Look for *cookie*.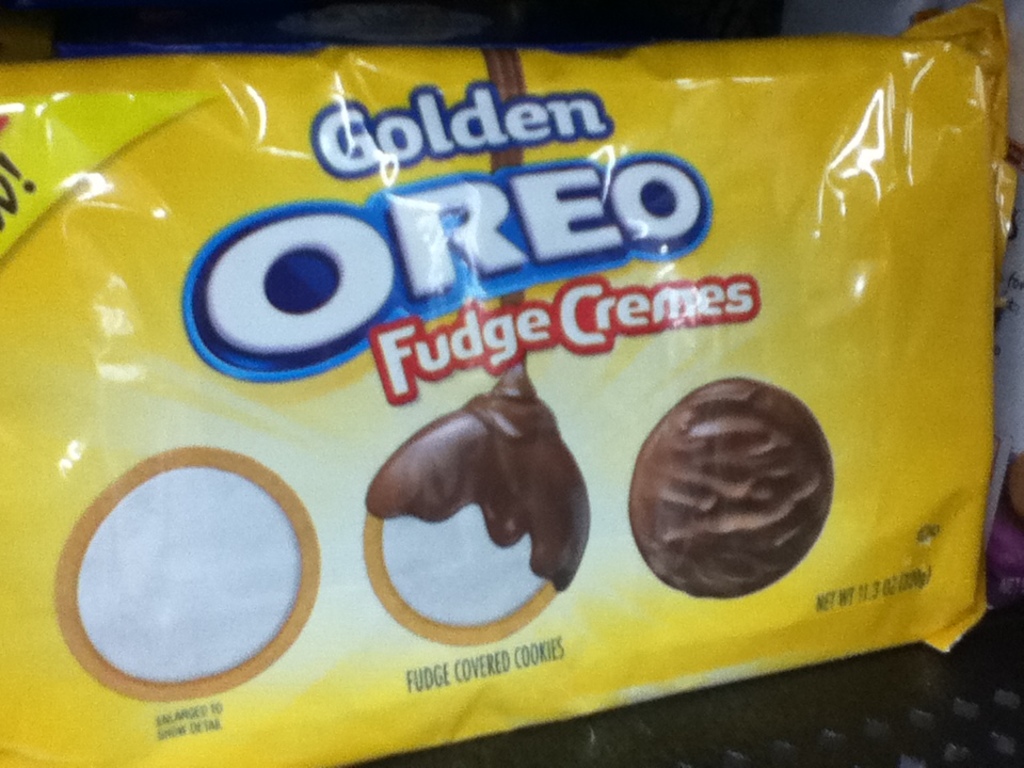
Found: crop(49, 445, 322, 700).
